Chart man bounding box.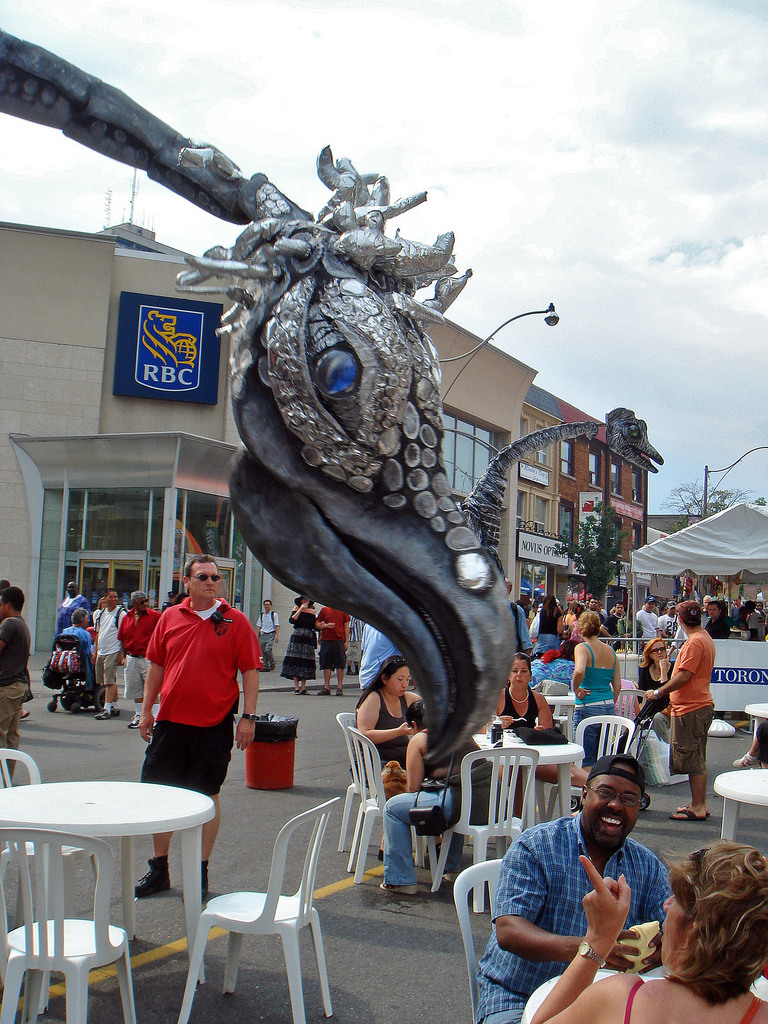
Charted: BBox(643, 601, 715, 823).
